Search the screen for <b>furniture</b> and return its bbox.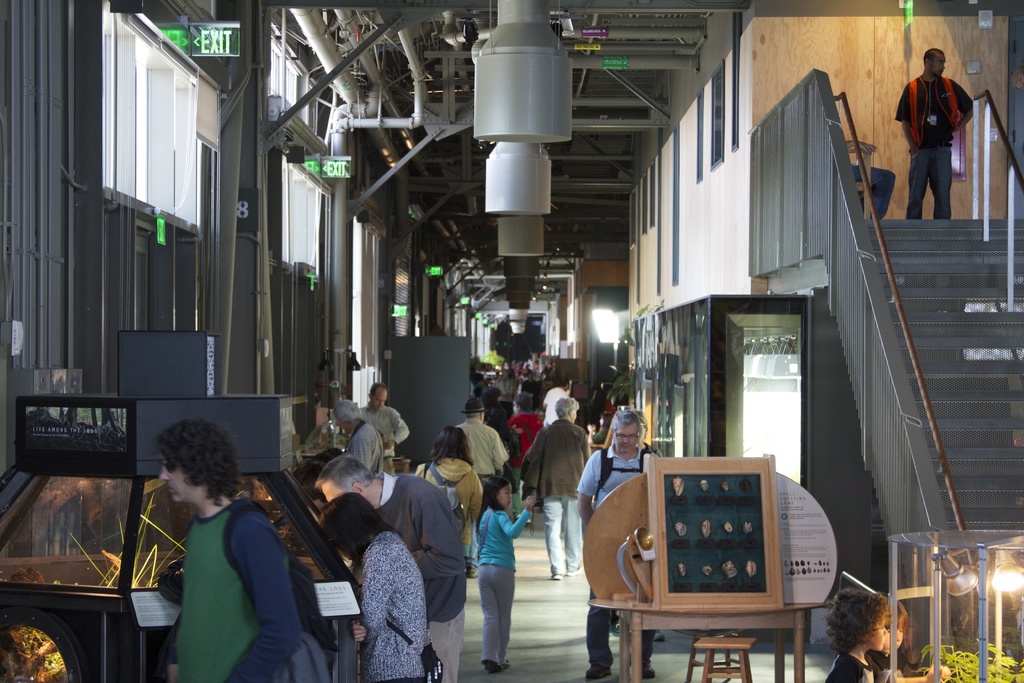
Found: <box>392,456,409,475</box>.
